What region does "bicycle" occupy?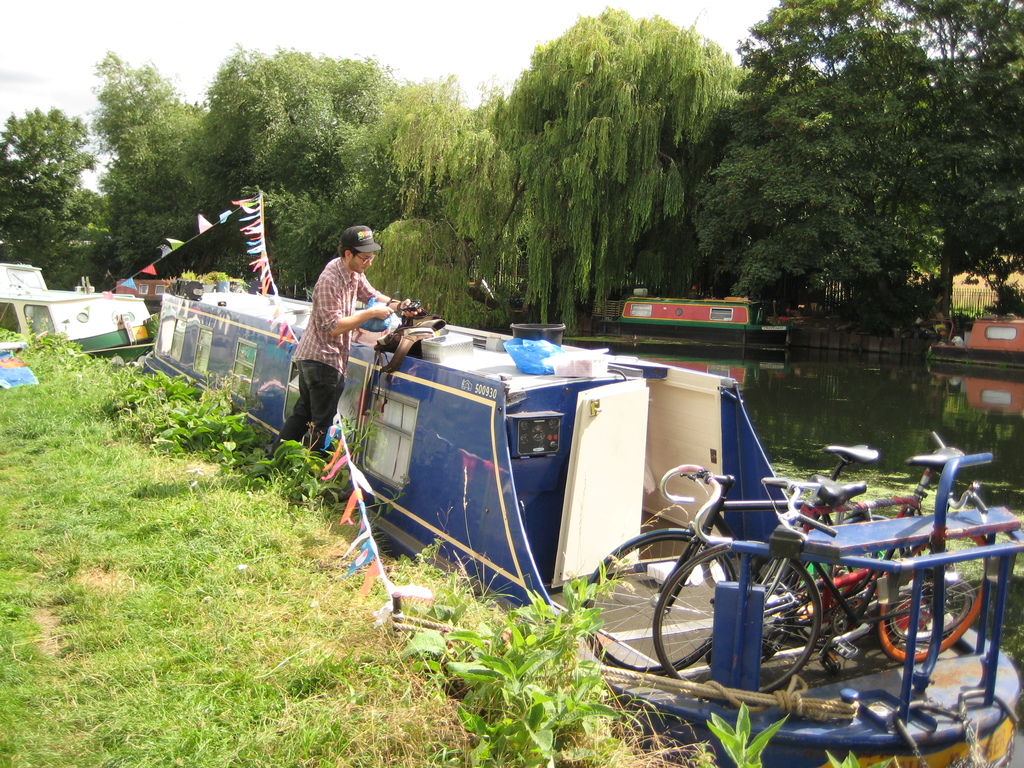
(left=703, top=472, right=973, bottom=657).
